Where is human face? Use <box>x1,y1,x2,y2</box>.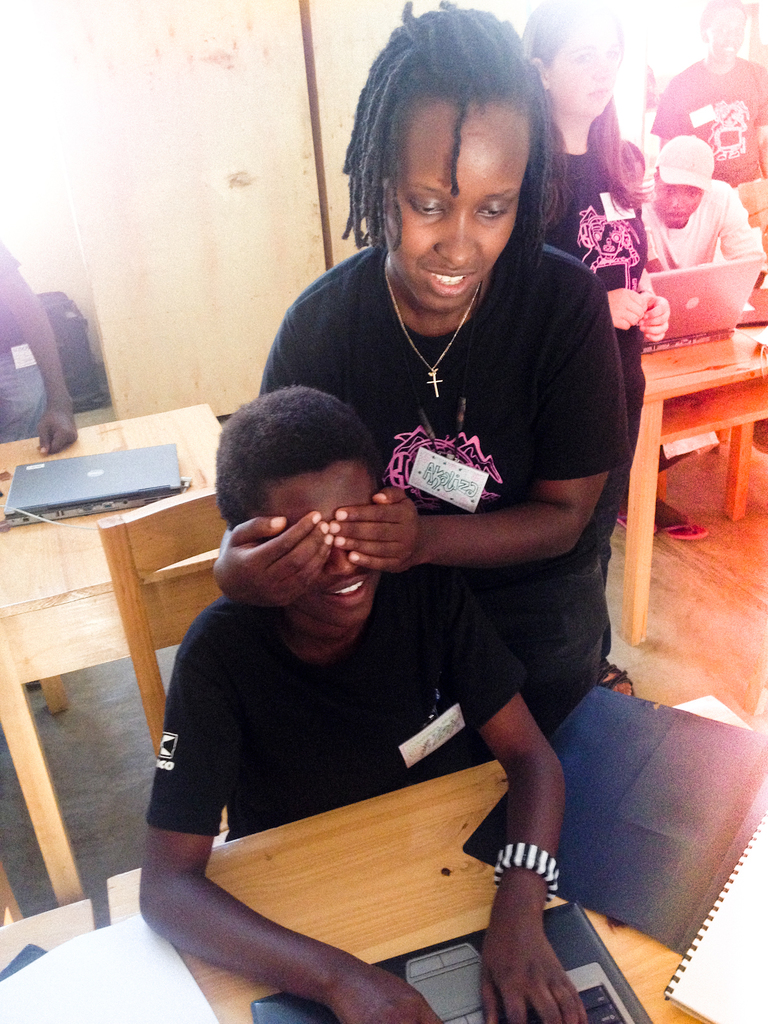
<box>265,460,384,624</box>.
